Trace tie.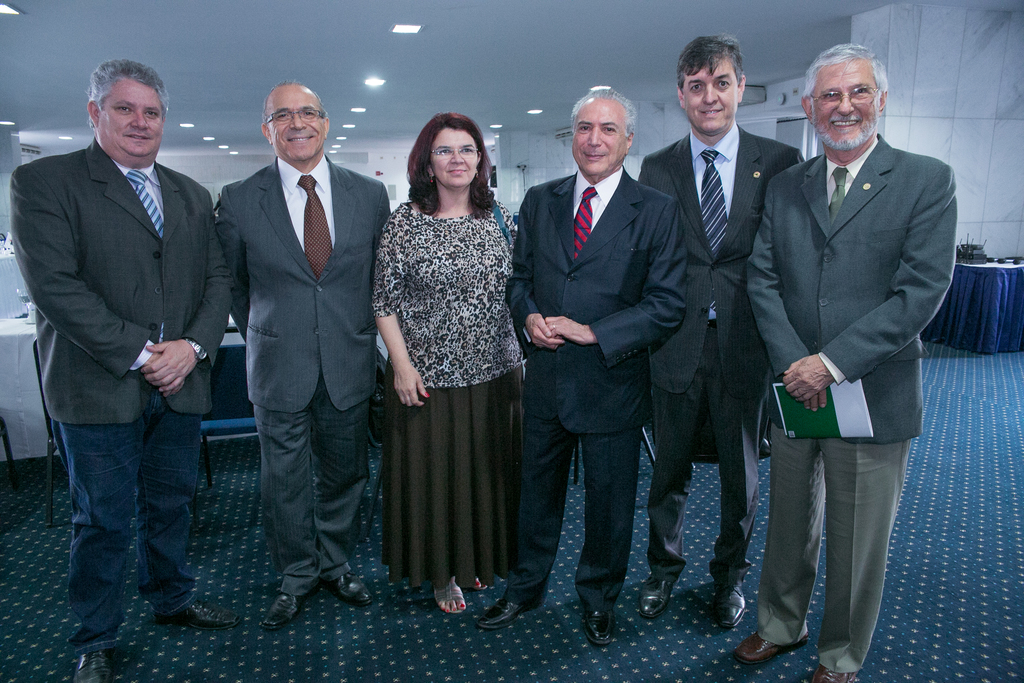
Traced to [827,165,849,220].
